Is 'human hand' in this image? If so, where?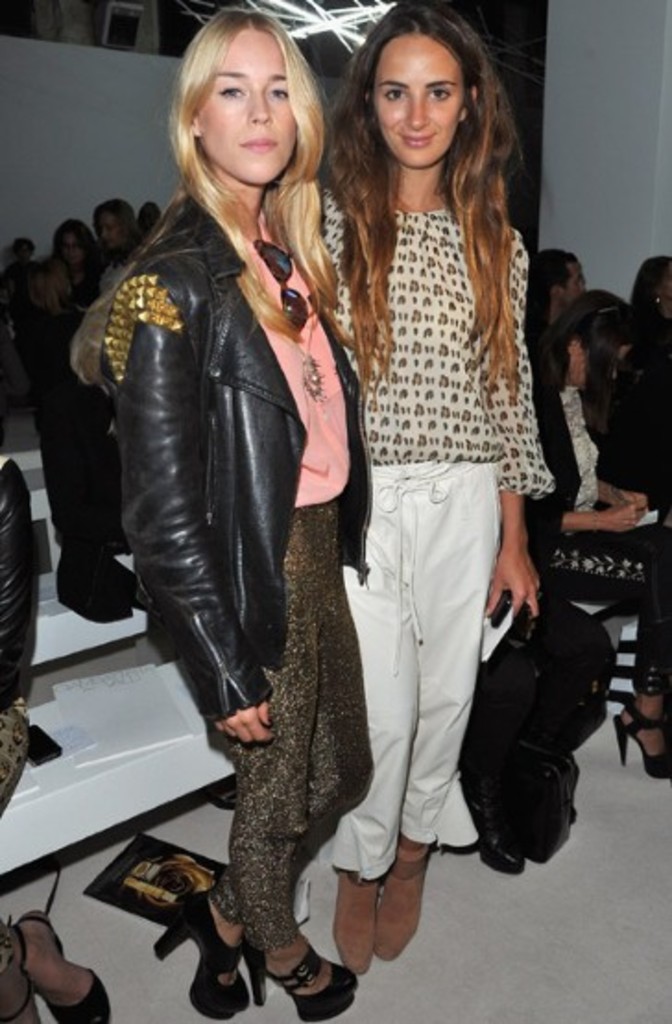
Yes, at (602, 504, 646, 537).
